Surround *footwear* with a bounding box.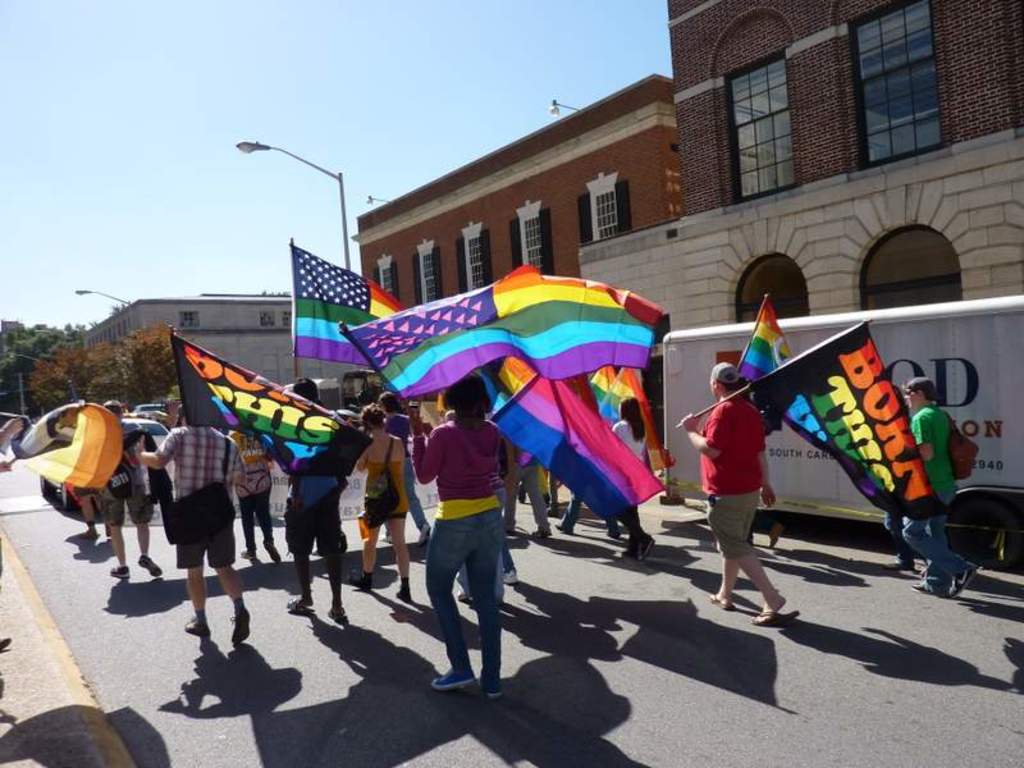
box=[237, 605, 251, 644].
